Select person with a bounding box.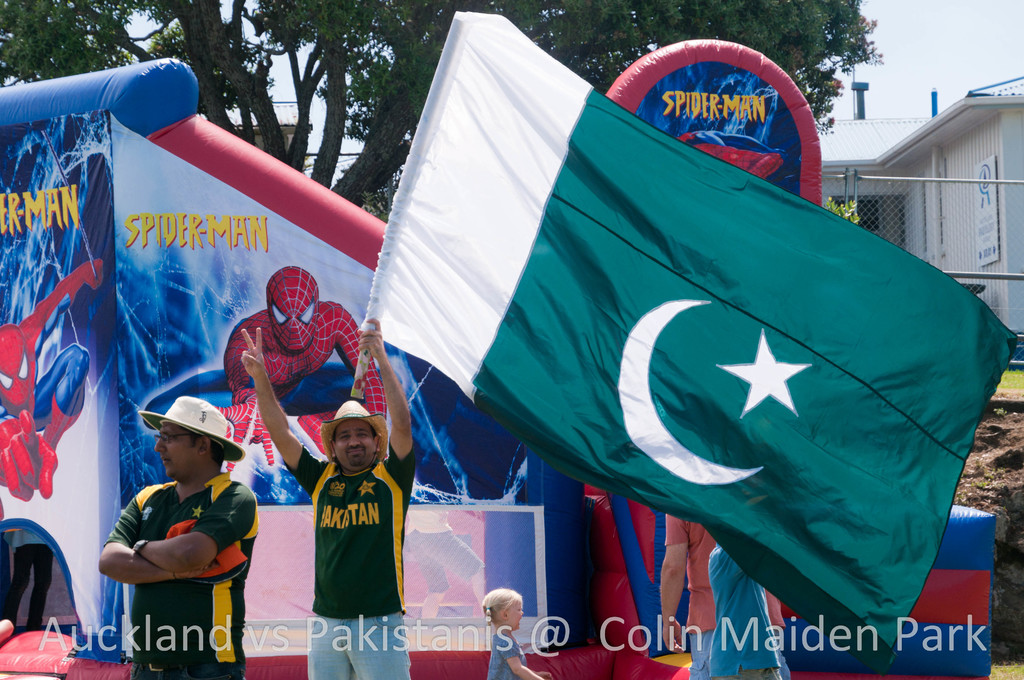
<box>0,256,102,499</box>.
